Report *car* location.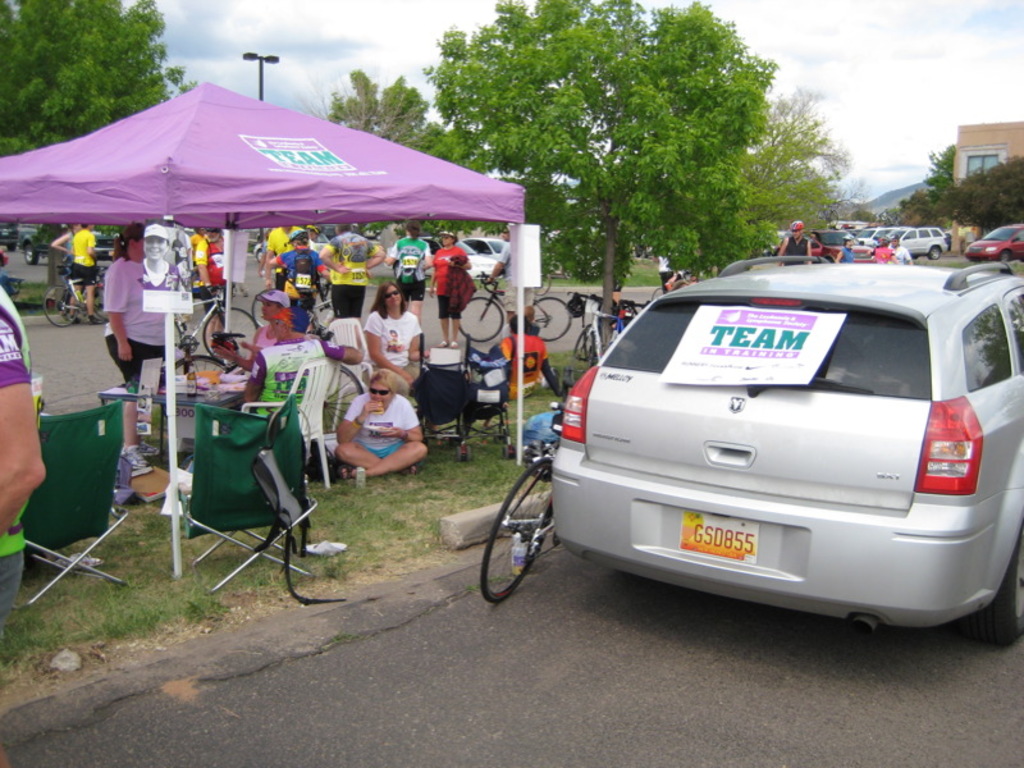
Report: [0, 221, 17, 250].
